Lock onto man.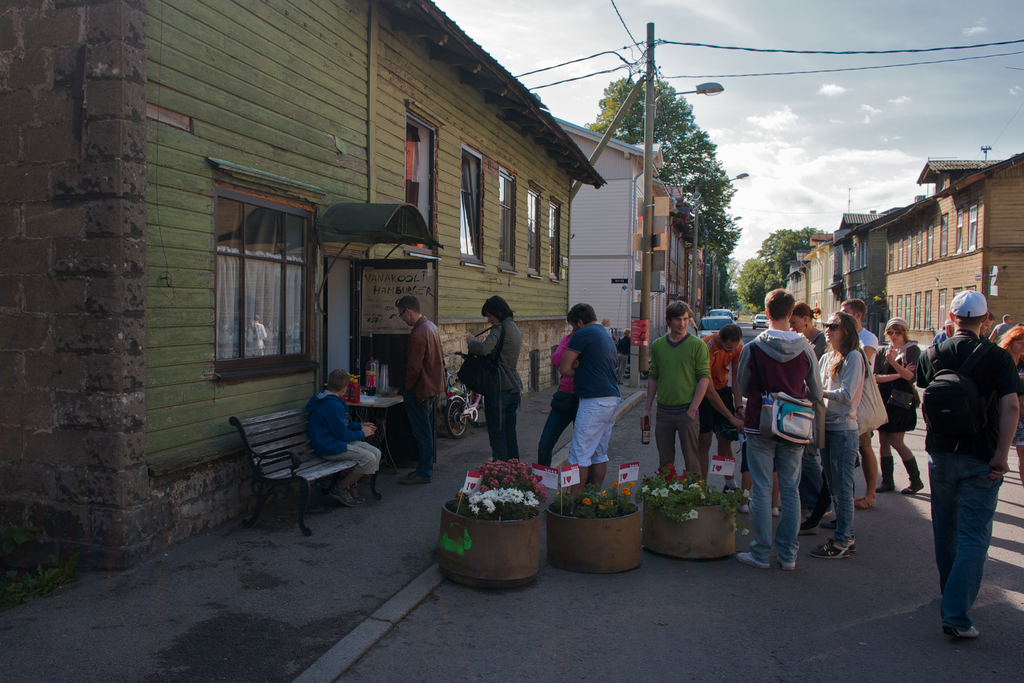
Locked: locate(823, 295, 897, 510).
